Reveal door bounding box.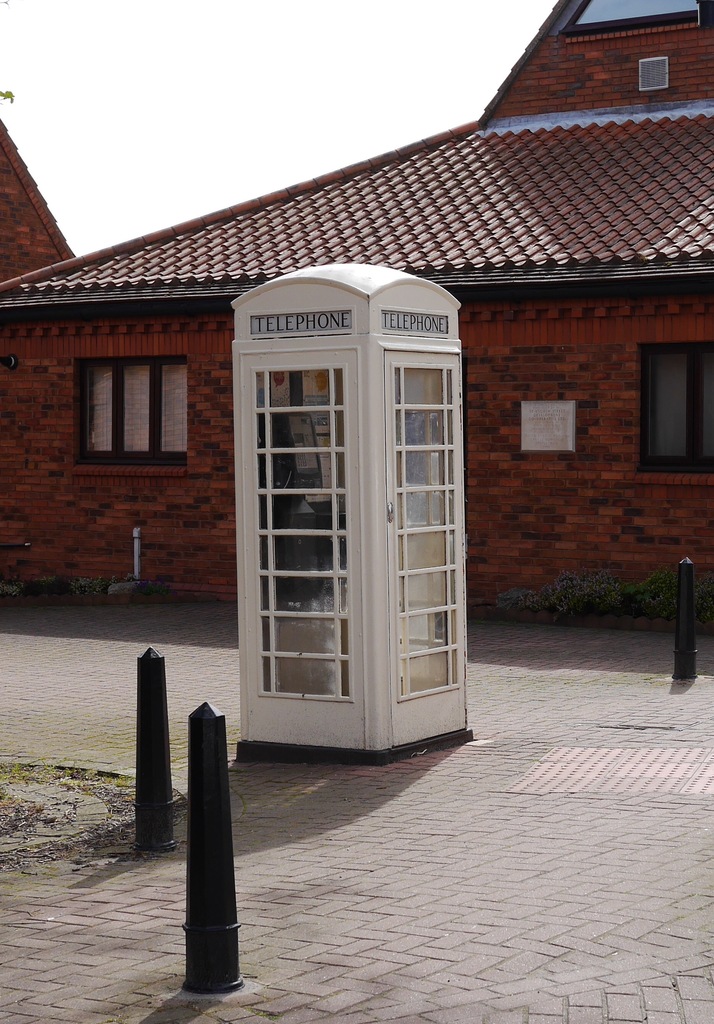
Revealed: left=234, top=279, right=471, bottom=759.
